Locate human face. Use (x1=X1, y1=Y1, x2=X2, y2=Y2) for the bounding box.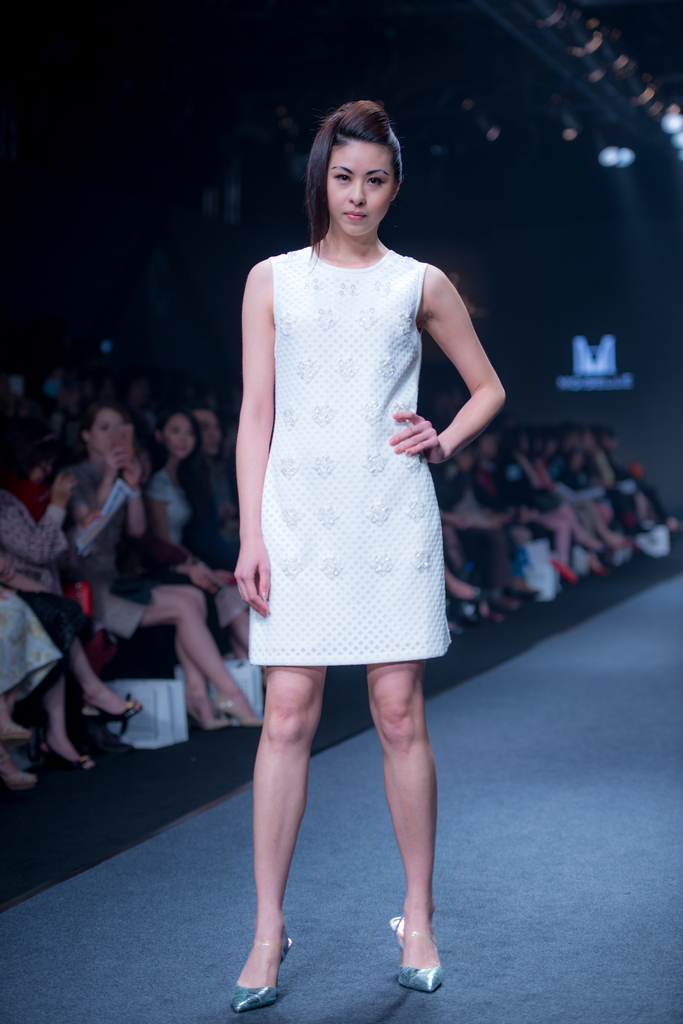
(x1=90, y1=409, x2=122, y2=454).
